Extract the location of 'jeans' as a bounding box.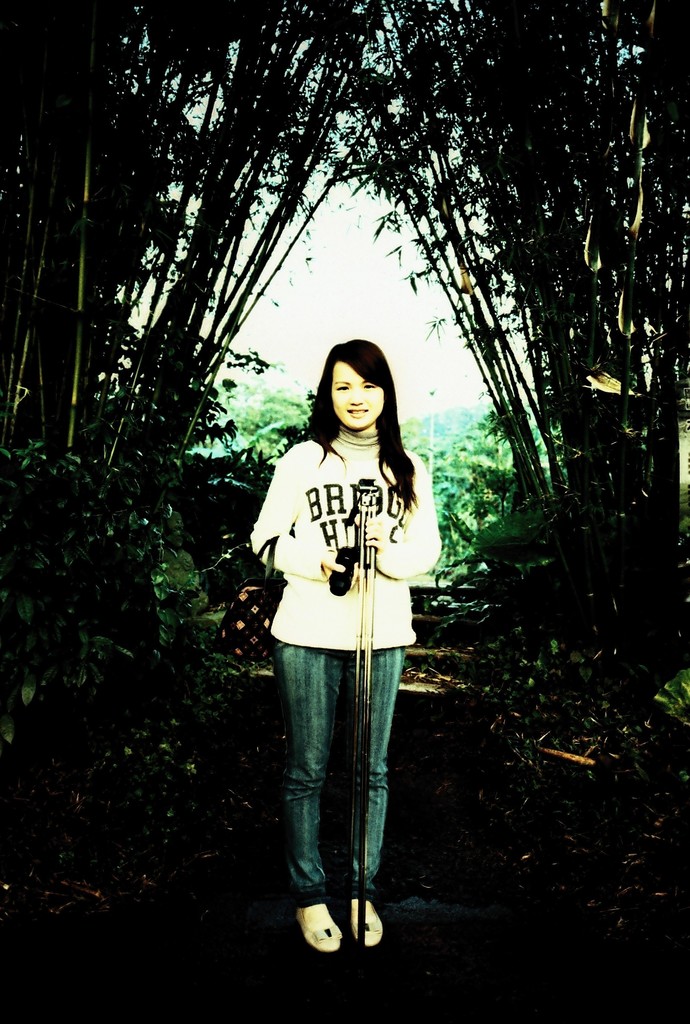
x1=273 y1=637 x2=408 y2=893.
